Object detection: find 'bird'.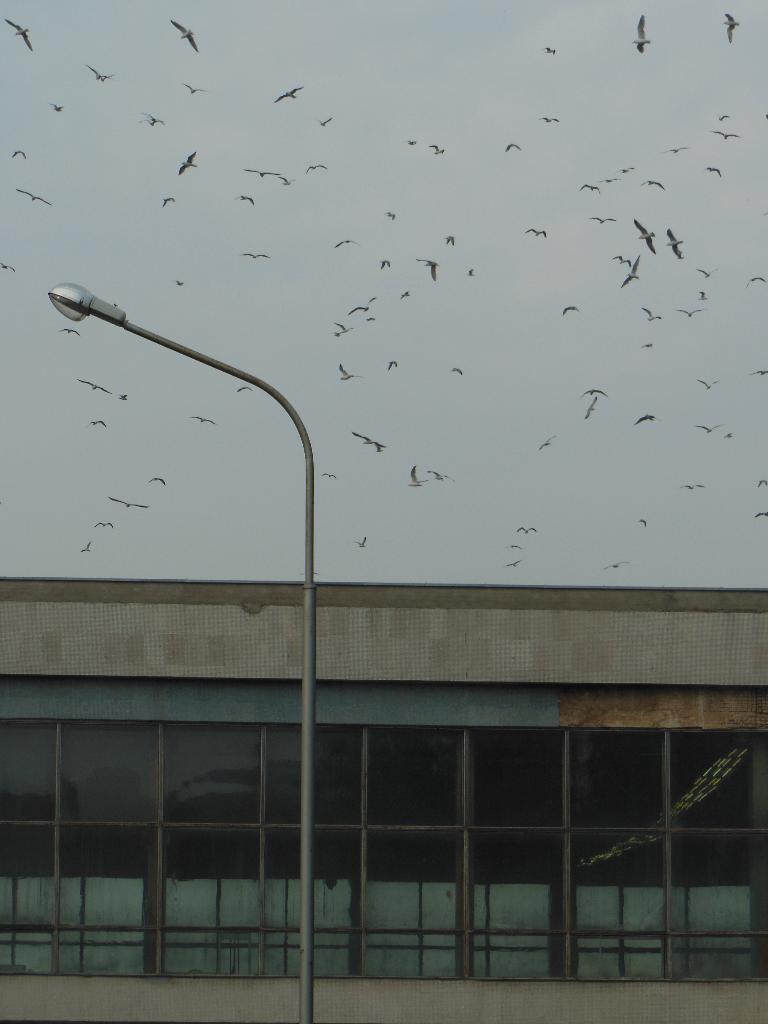
(left=509, top=541, right=527, bottom=548).
